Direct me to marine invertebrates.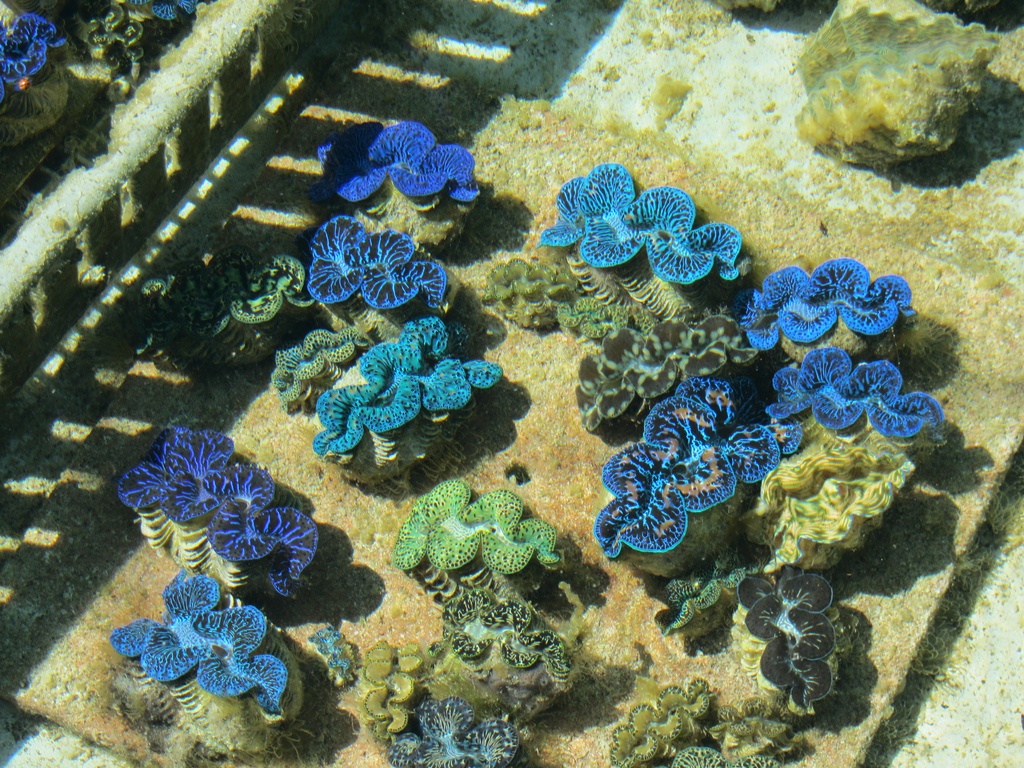
Direction: BBox(424, 558, 599, 724).
